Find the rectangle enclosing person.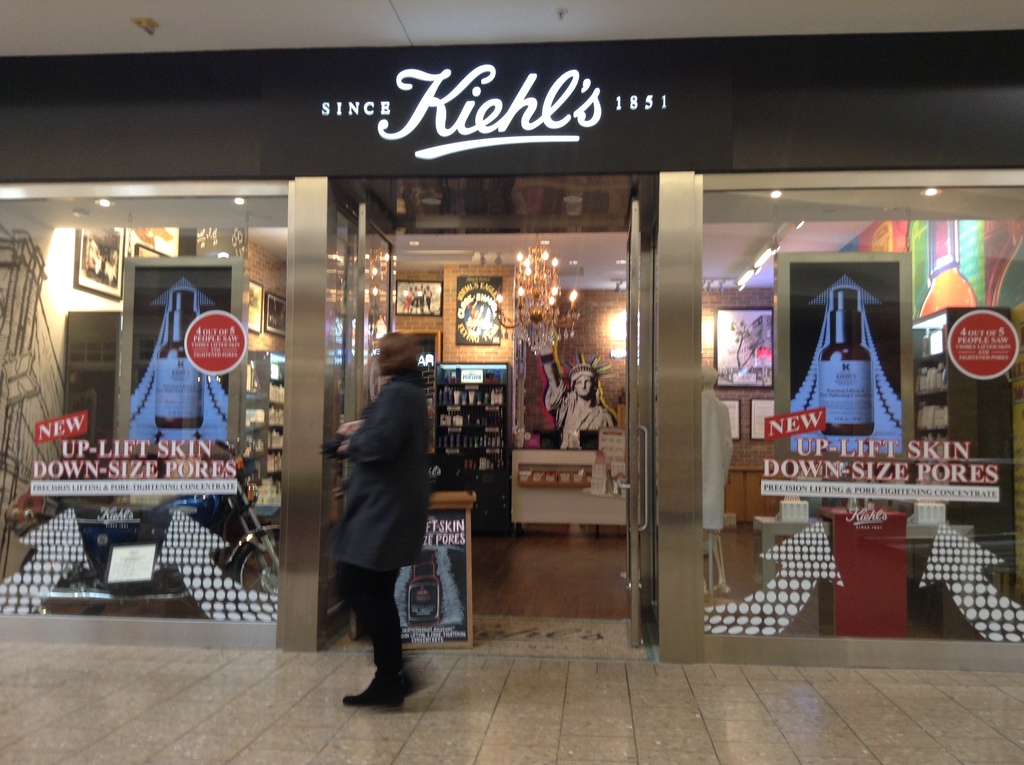
522/326/621/448.
